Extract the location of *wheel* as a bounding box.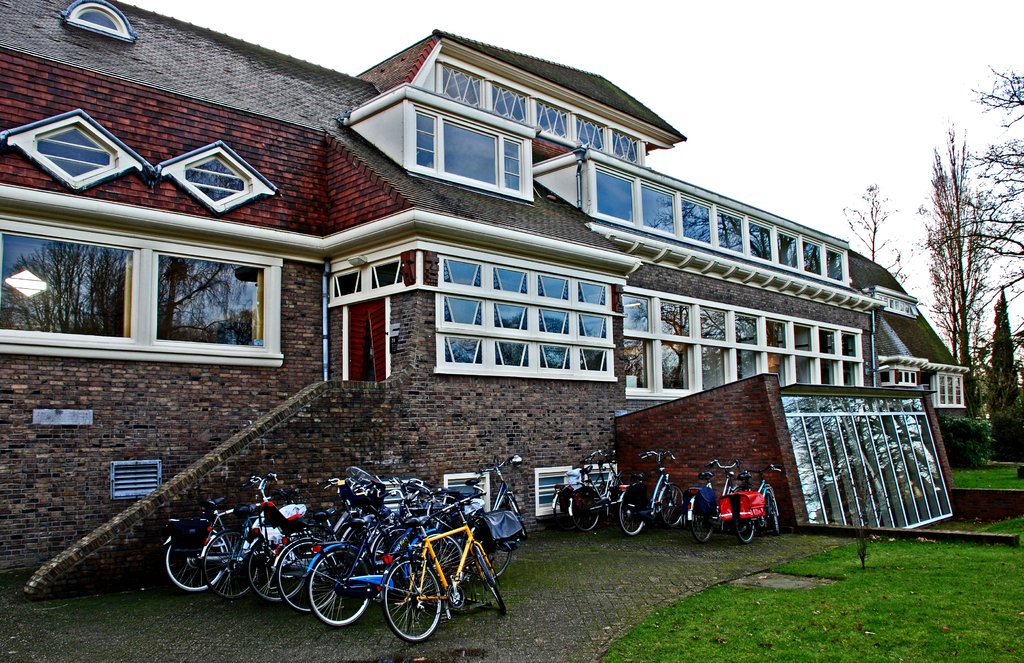
x1=622 y1=487 x2=641 y2=536.
